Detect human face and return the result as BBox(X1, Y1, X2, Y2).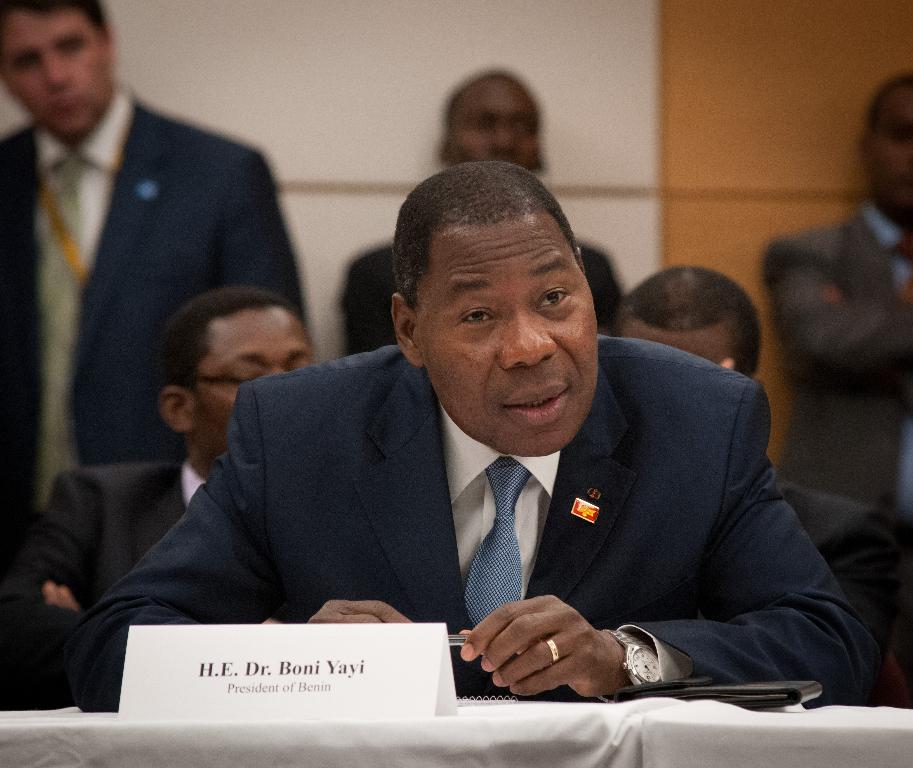
BBox(446, 80, 536, 162).
